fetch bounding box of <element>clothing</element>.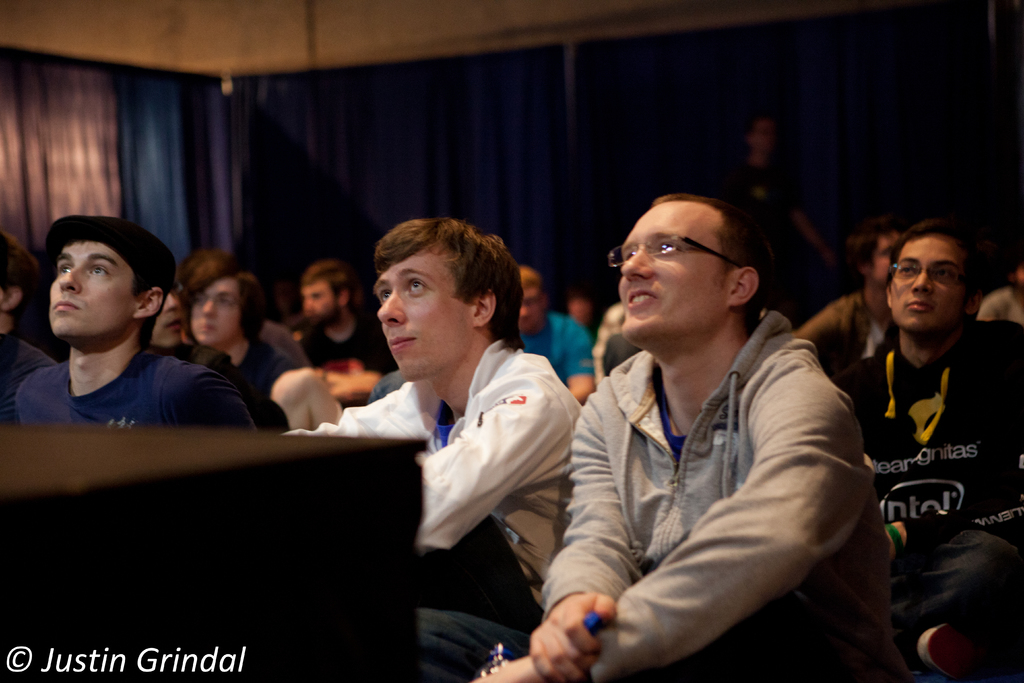
Bbox: (x1=966, y1=290, x2=1020, y2=324).
